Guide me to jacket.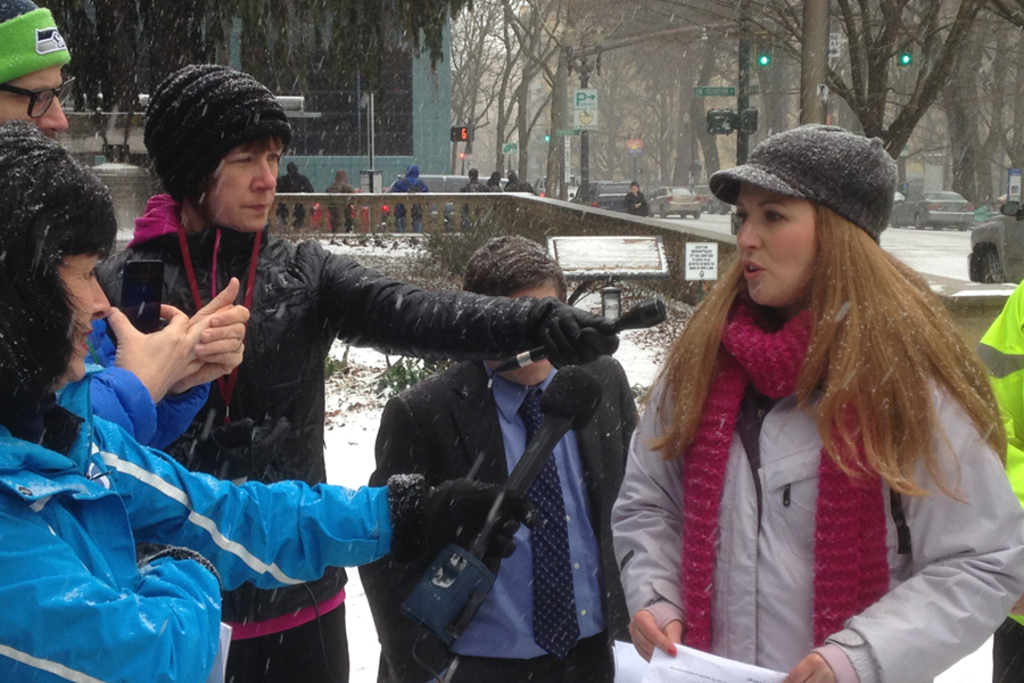
Guidance: pyautogui.locateOnScreen(98, 162, 650, 647).
